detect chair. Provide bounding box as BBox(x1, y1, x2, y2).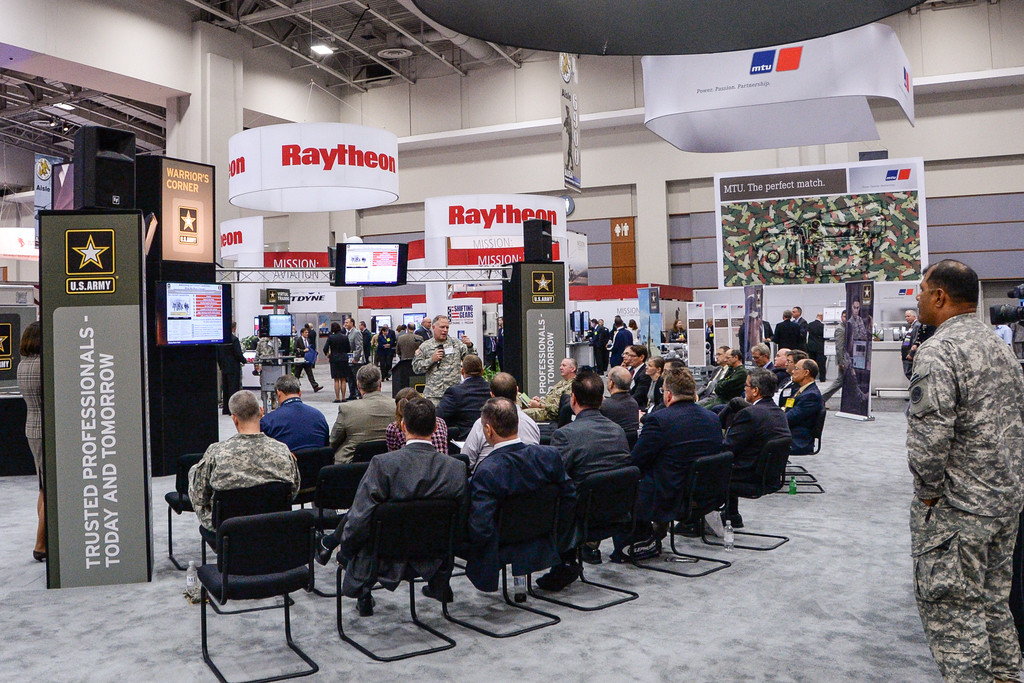
BBox(698, 441, 788, 554).
